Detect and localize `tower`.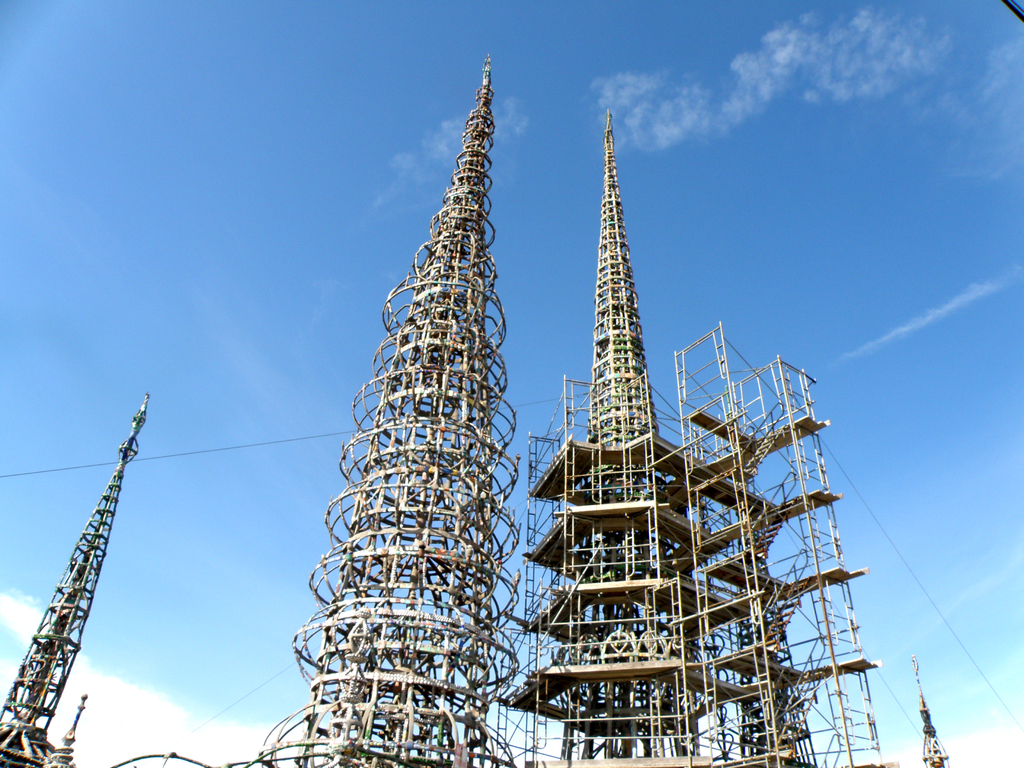
Localized at <region>504, 111, 898, 767</region>.
